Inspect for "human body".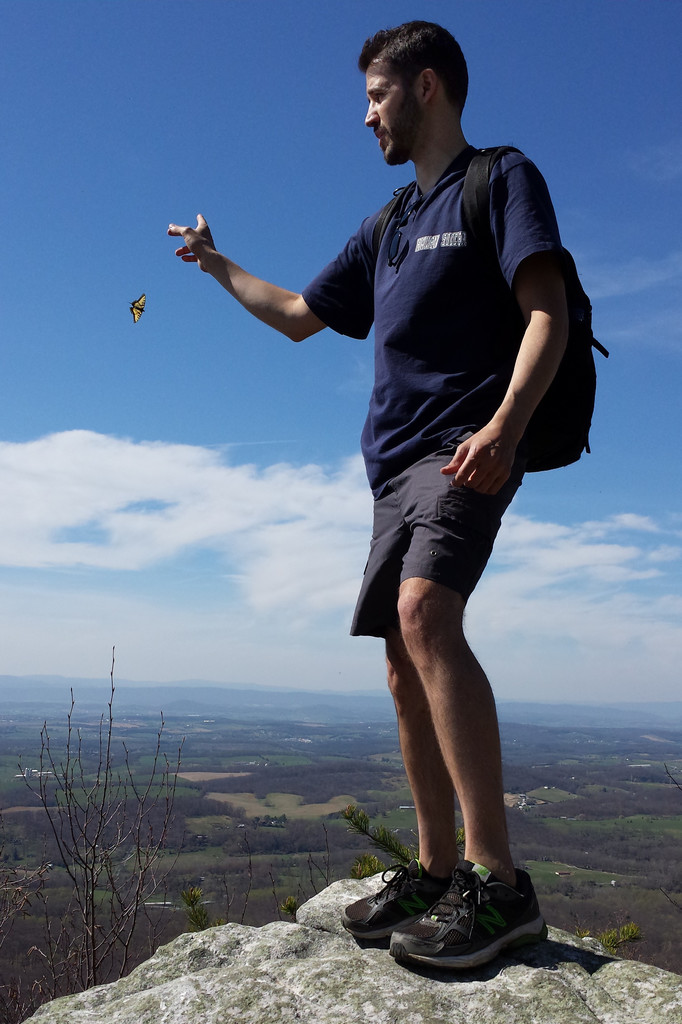
Inspection: 278,124,599,956.
